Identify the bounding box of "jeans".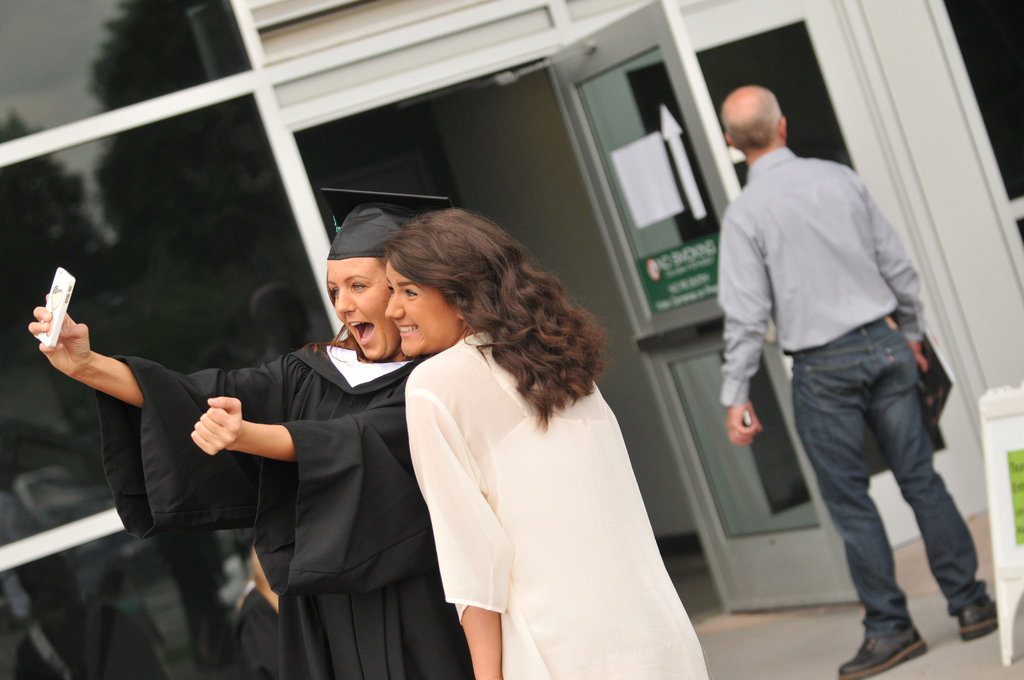
[x1=787, y1=307, x2=990, y2=644].
